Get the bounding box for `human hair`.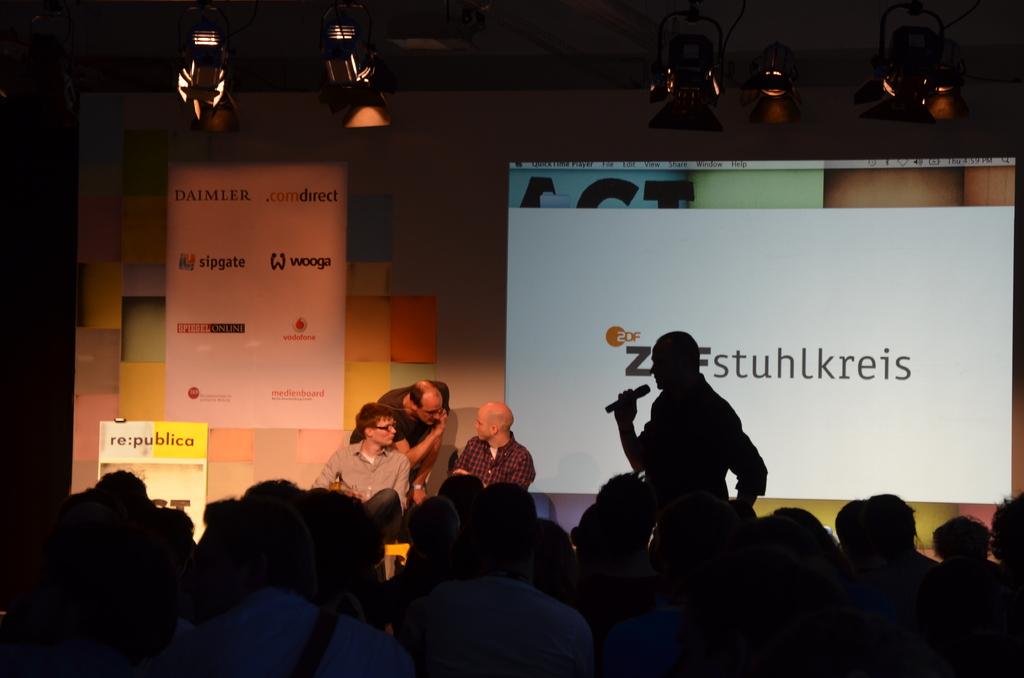
bbox(440, 474, 481, 510).
